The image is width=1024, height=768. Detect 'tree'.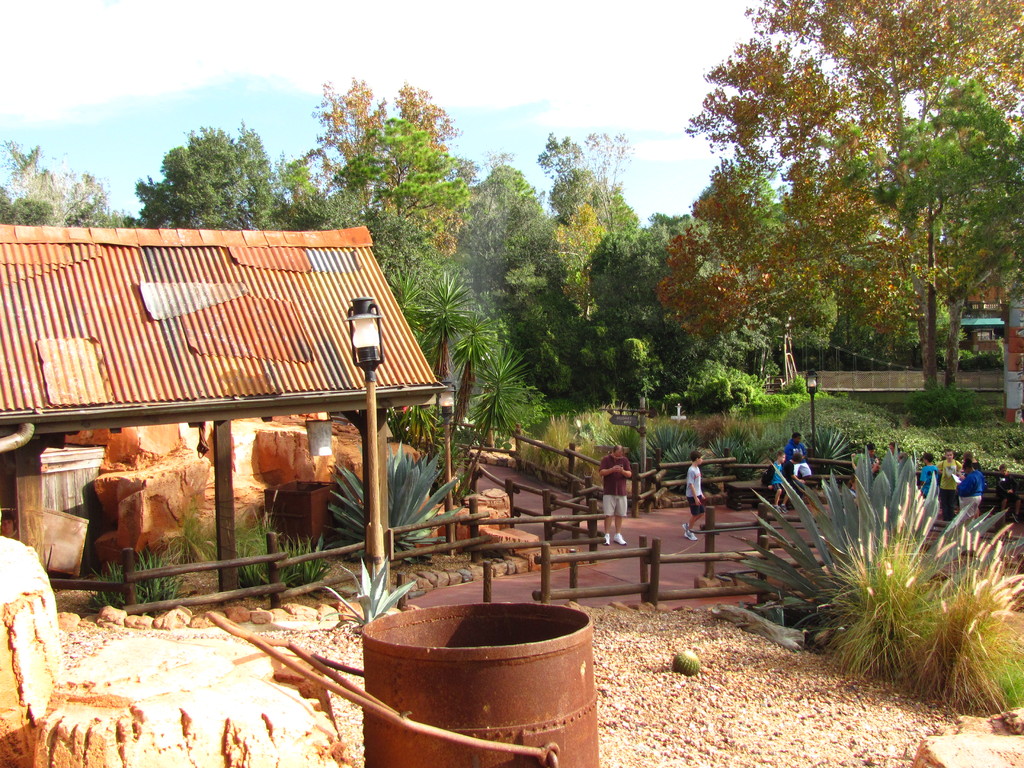
Detection: (843, 81, 1021, 296).
